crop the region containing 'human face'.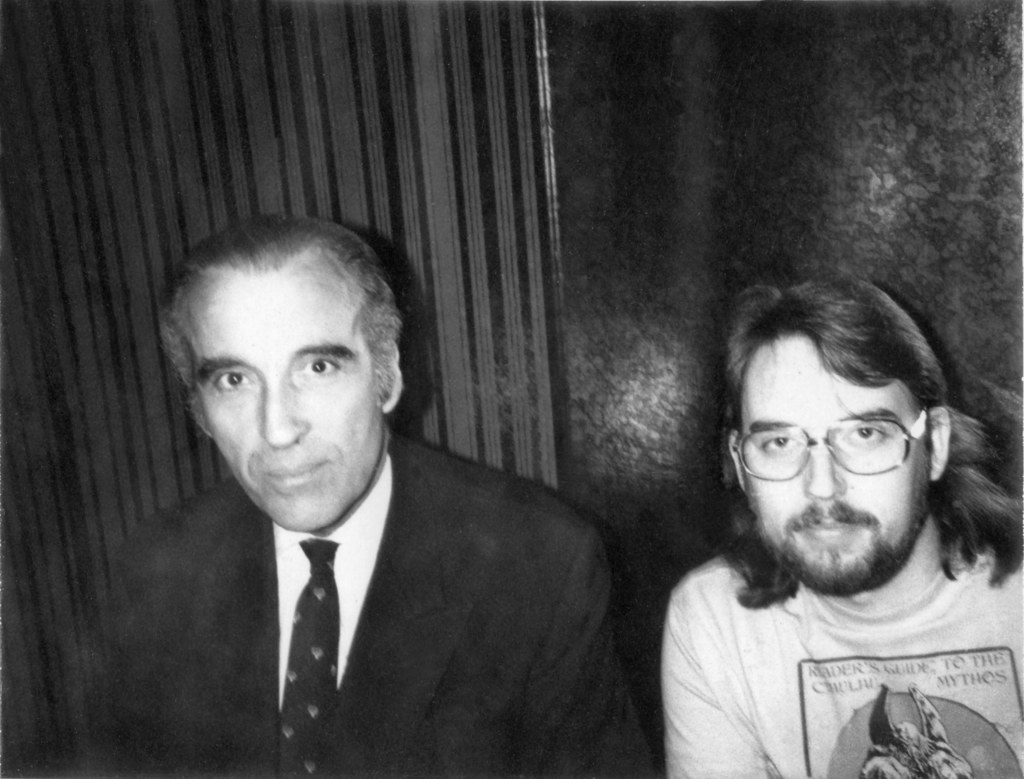
Crop region: x1=732, y1=331, x2=925, y2=577.
